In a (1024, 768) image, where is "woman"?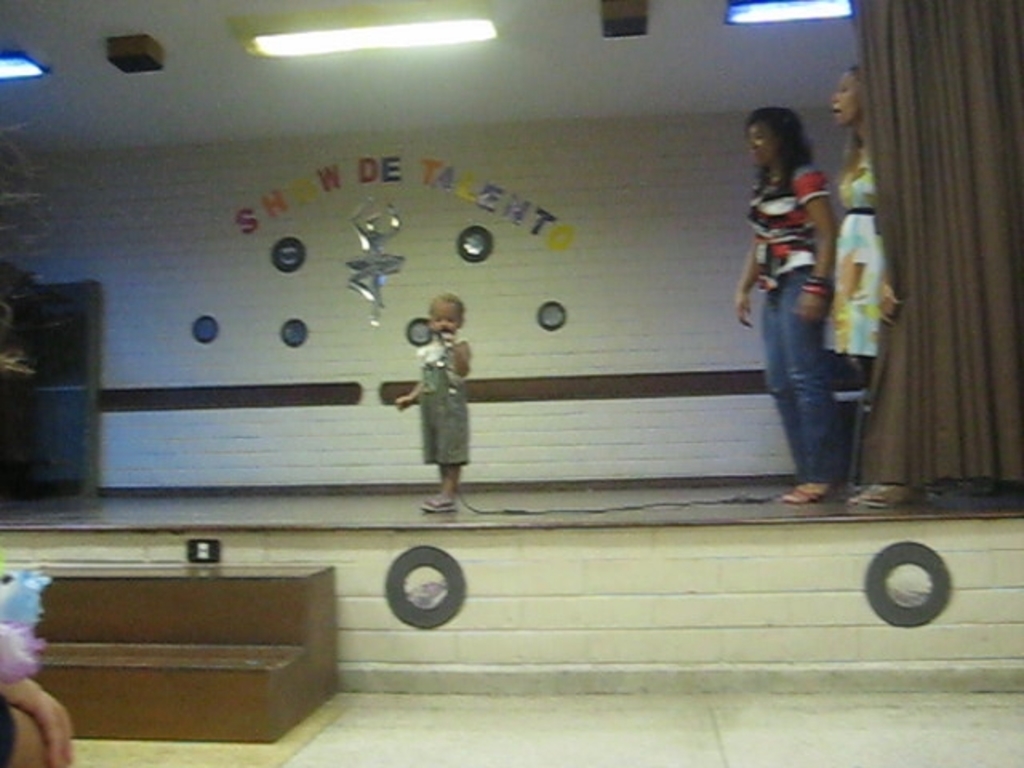
<box>824,66,902,509</box>.
